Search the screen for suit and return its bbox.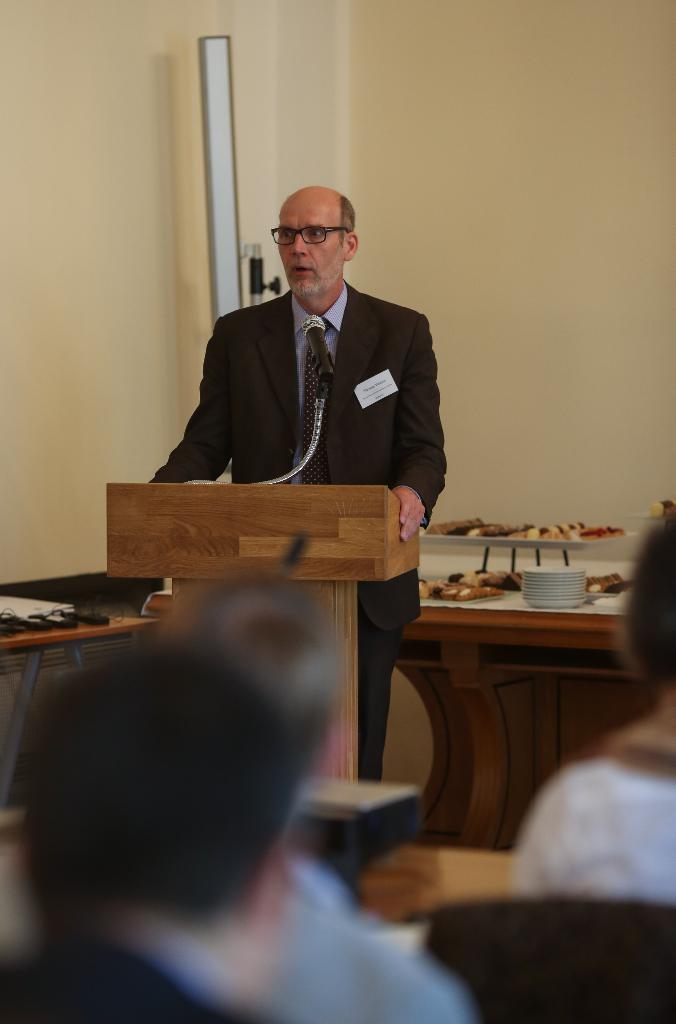
Found: detection(150, 210, 435, 716).
